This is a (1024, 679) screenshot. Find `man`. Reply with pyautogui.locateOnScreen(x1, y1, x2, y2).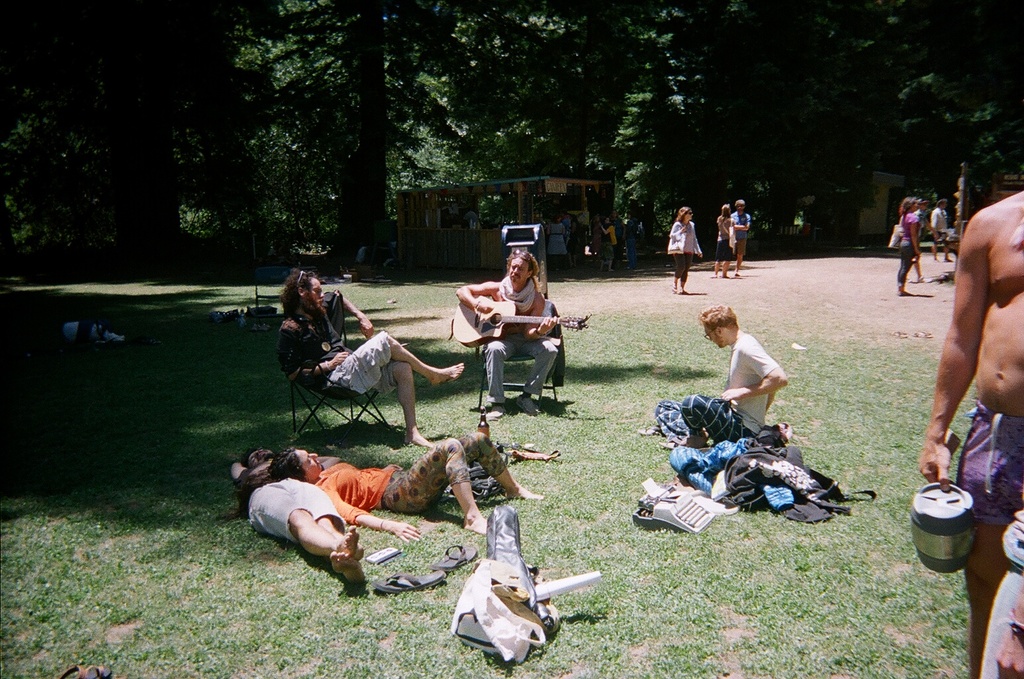
pyautogui.locateOnScreen(921, 190, 1023, 678).
